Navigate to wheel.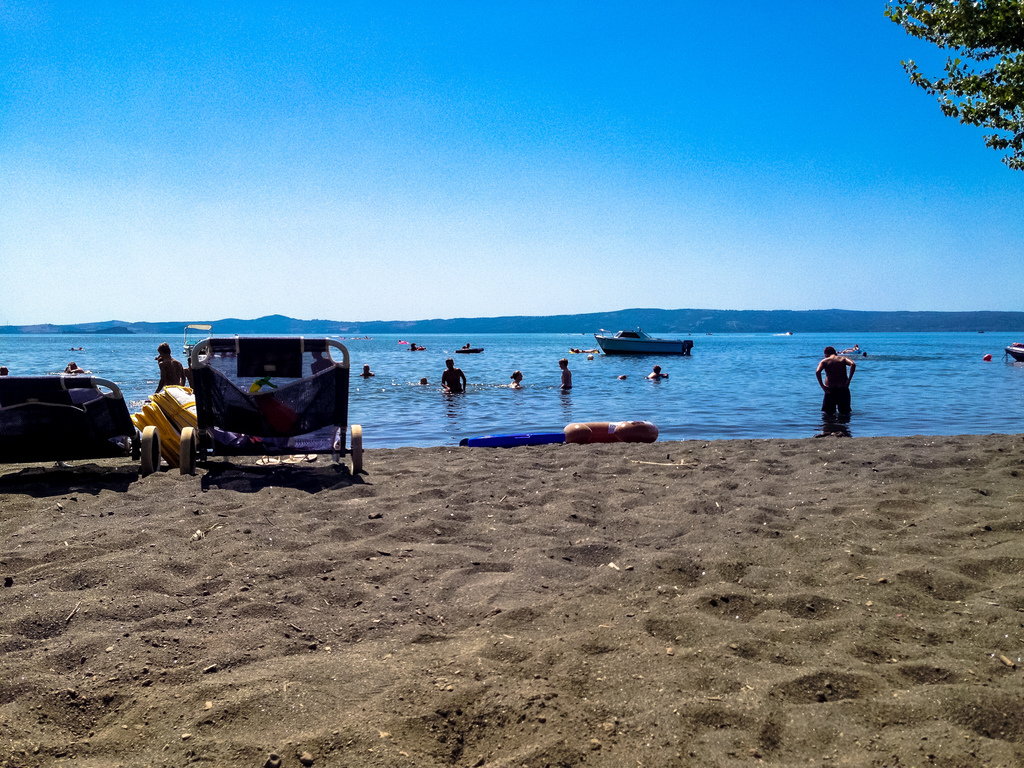
Navigation target: 179 426 201 467.
